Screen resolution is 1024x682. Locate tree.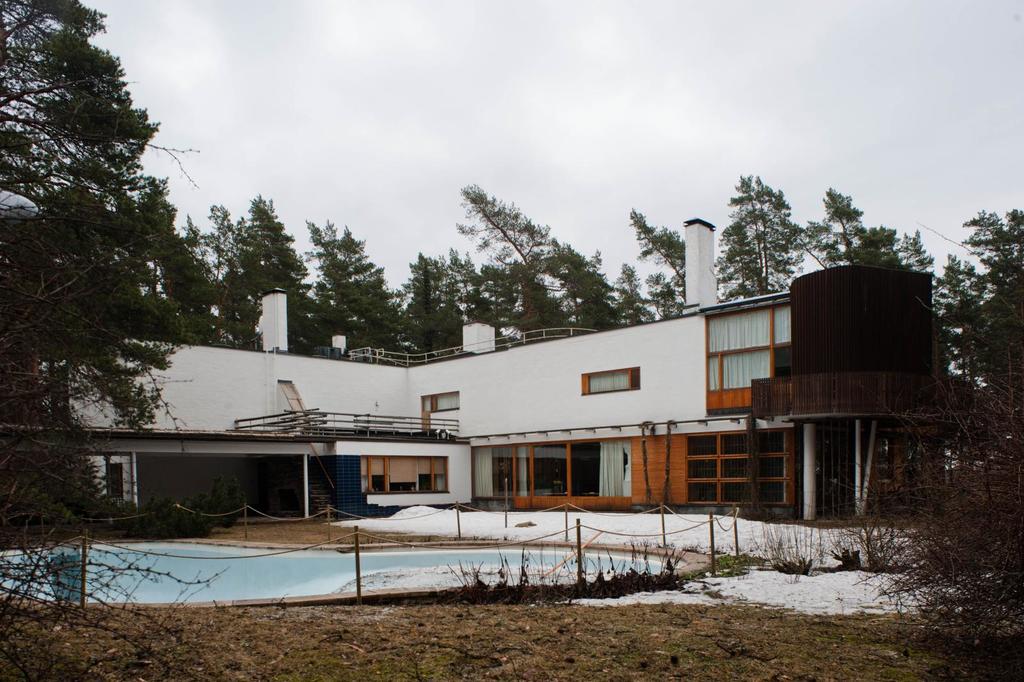
299 221 416 346.
